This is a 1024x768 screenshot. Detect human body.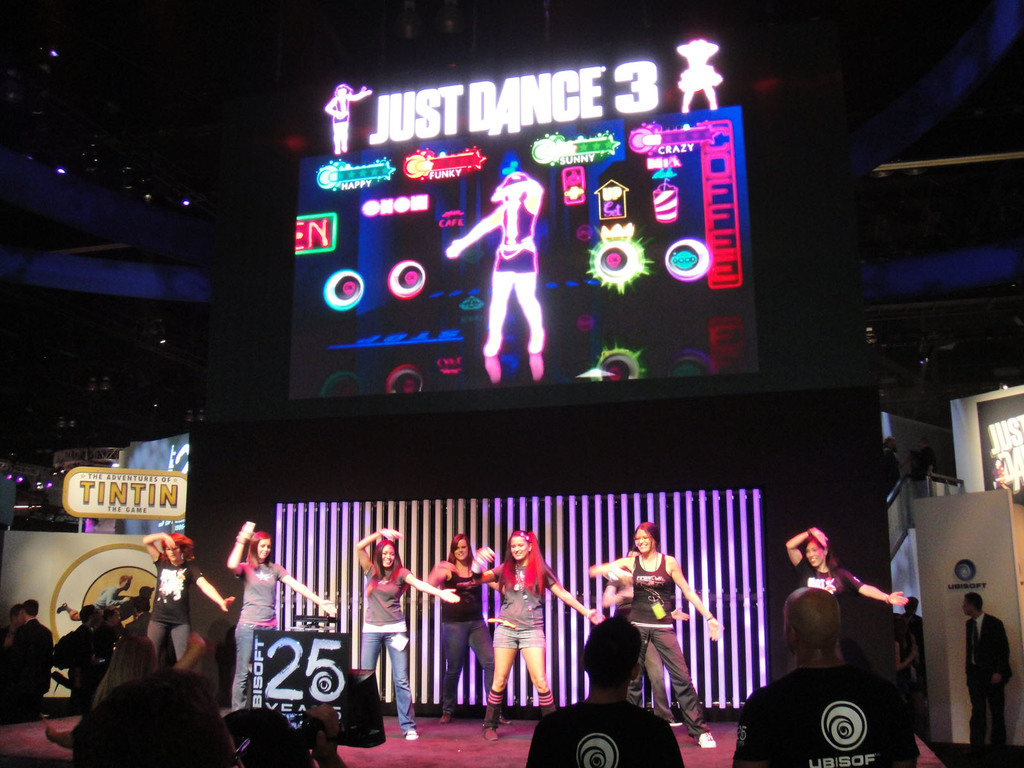
62,622,95,704.
